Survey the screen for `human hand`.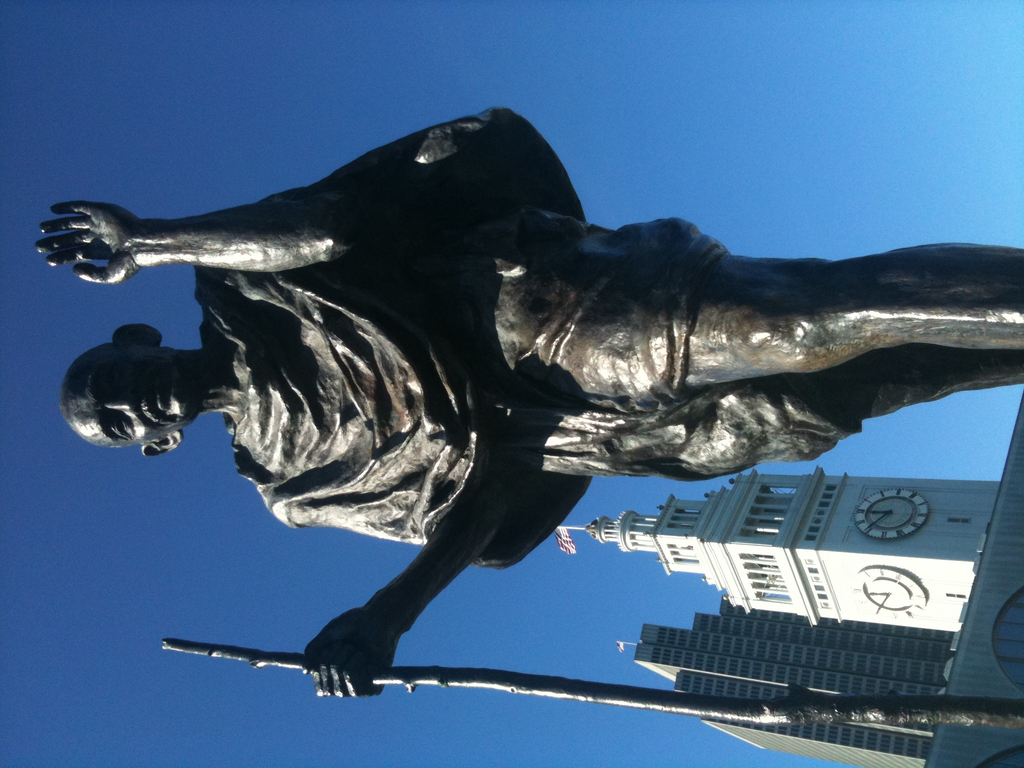
Survey found: [x1=315, y1=619, x2=412, y2=696].
